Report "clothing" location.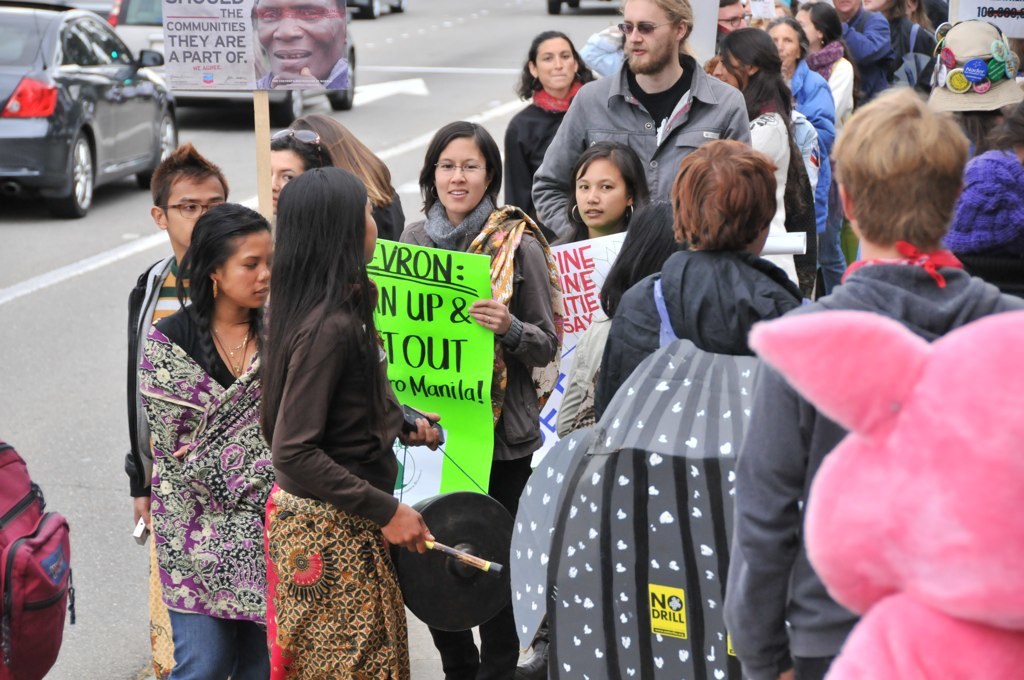
Report: rect(493, 82, 584, 259).
